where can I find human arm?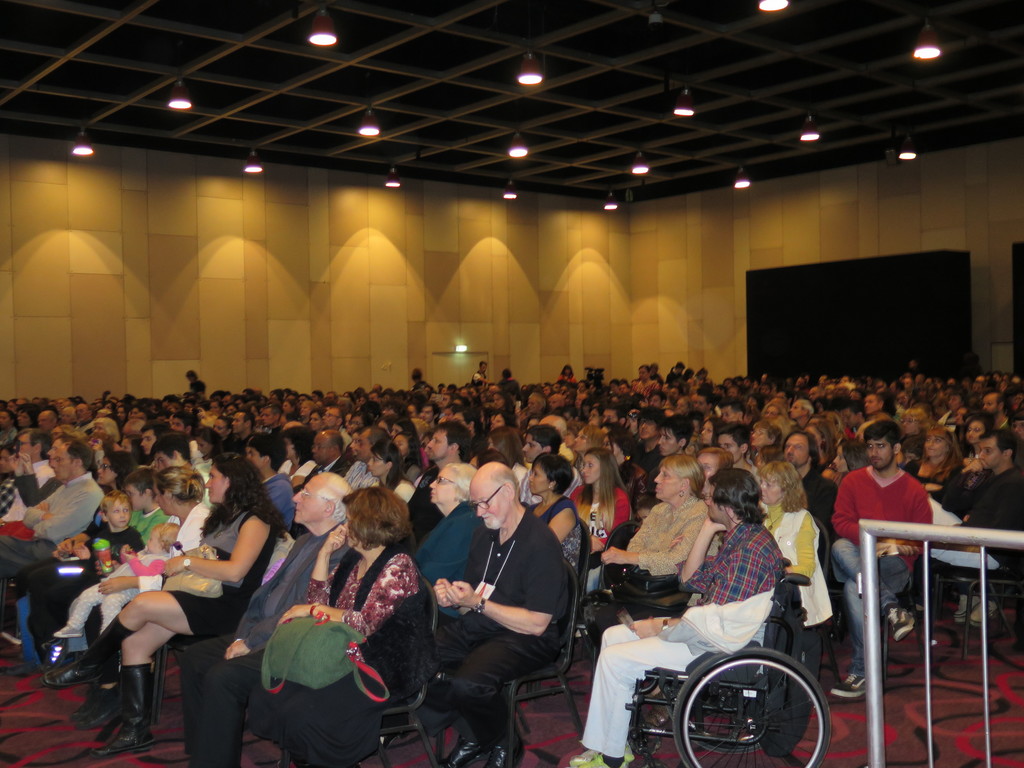
You can find it at l=548, t=508, r=578, b=540.
